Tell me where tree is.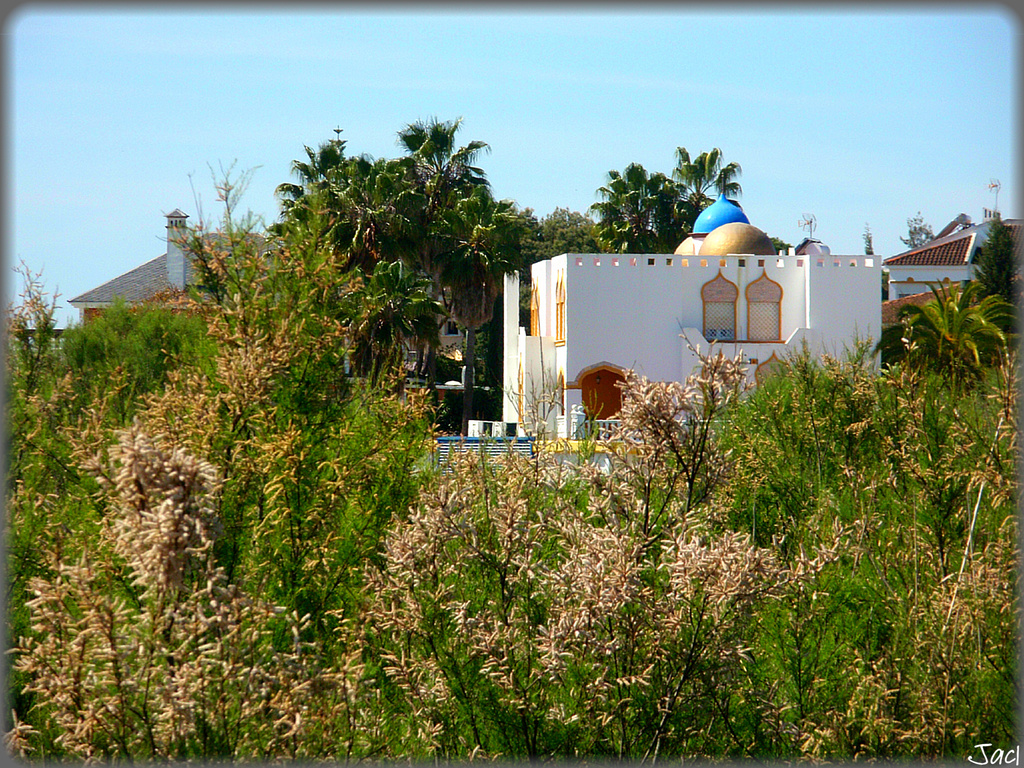
tree is at 886 271 1015 399.
